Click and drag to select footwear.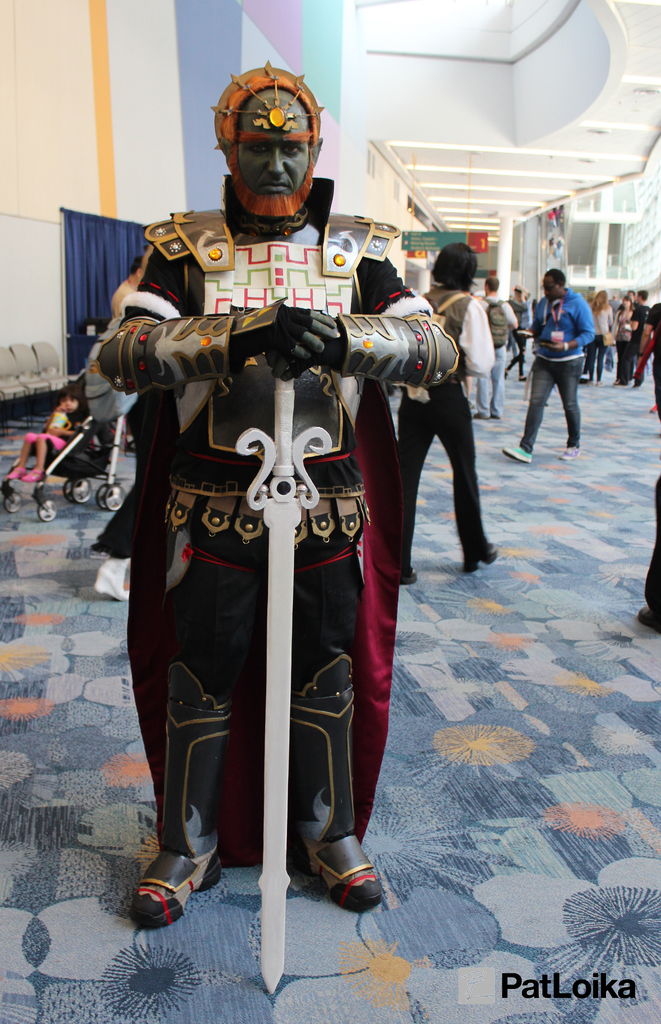
Selection: x1=646 y1=404 x2=660 y2=414.
